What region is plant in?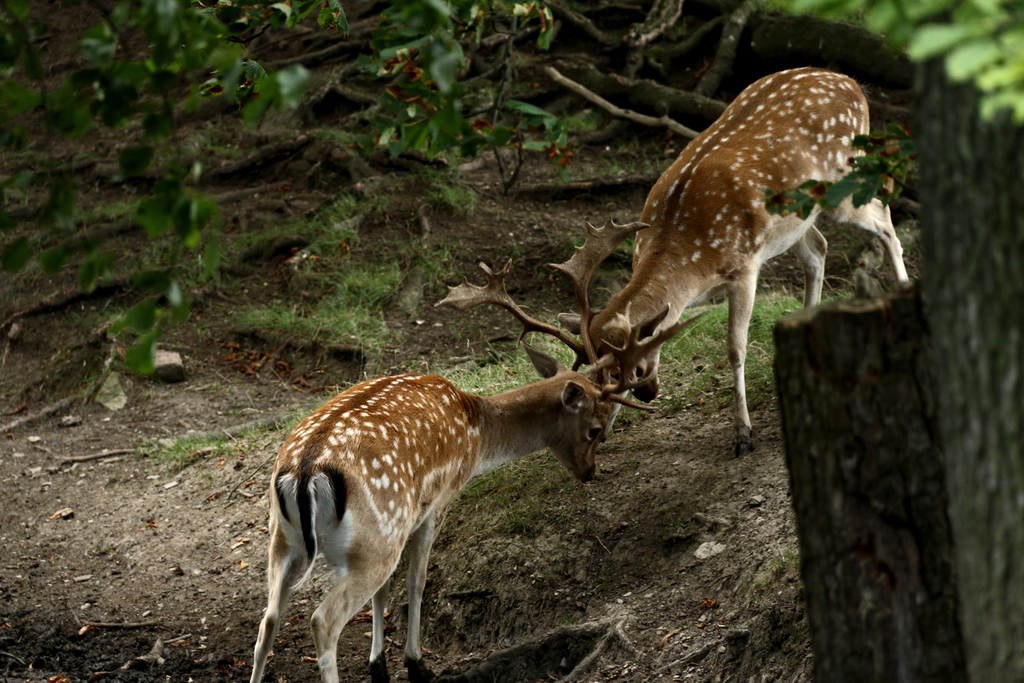
[left=0, top=0, right=298, bottom=376].
